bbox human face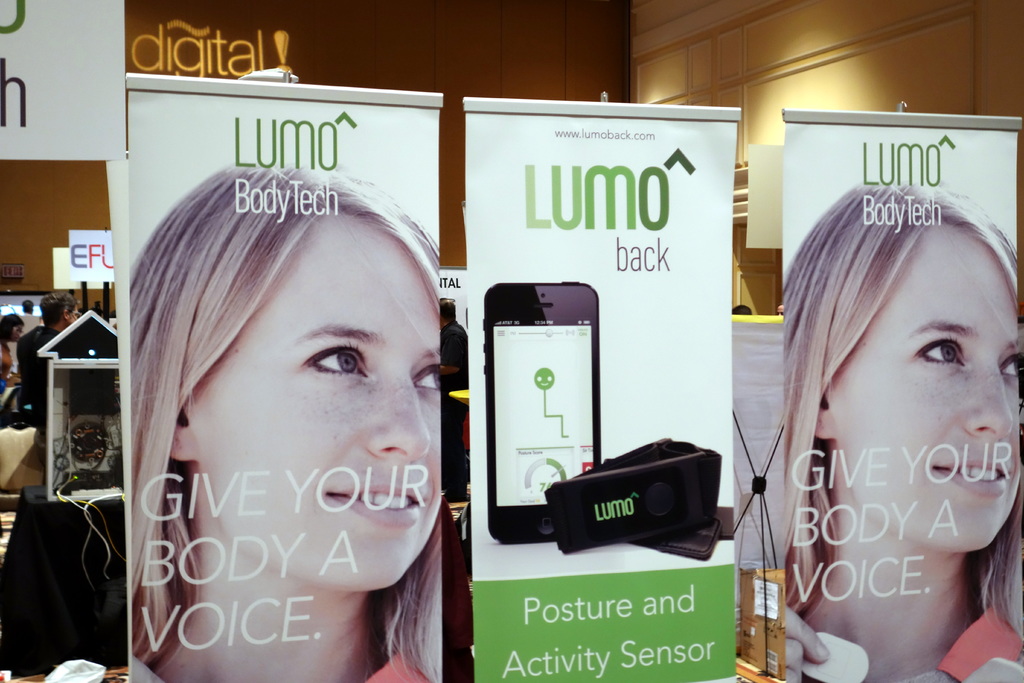
(left=828, top=217, right=1023, bottom=557)
